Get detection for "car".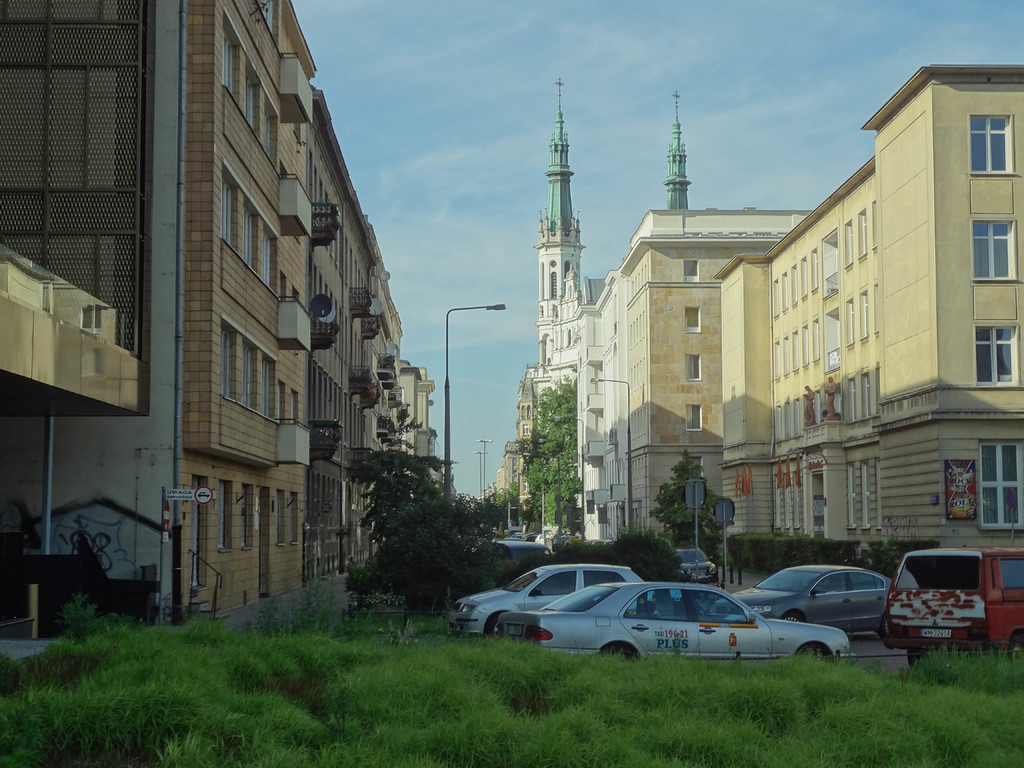
Detection: 694, 563, 892, 633.
